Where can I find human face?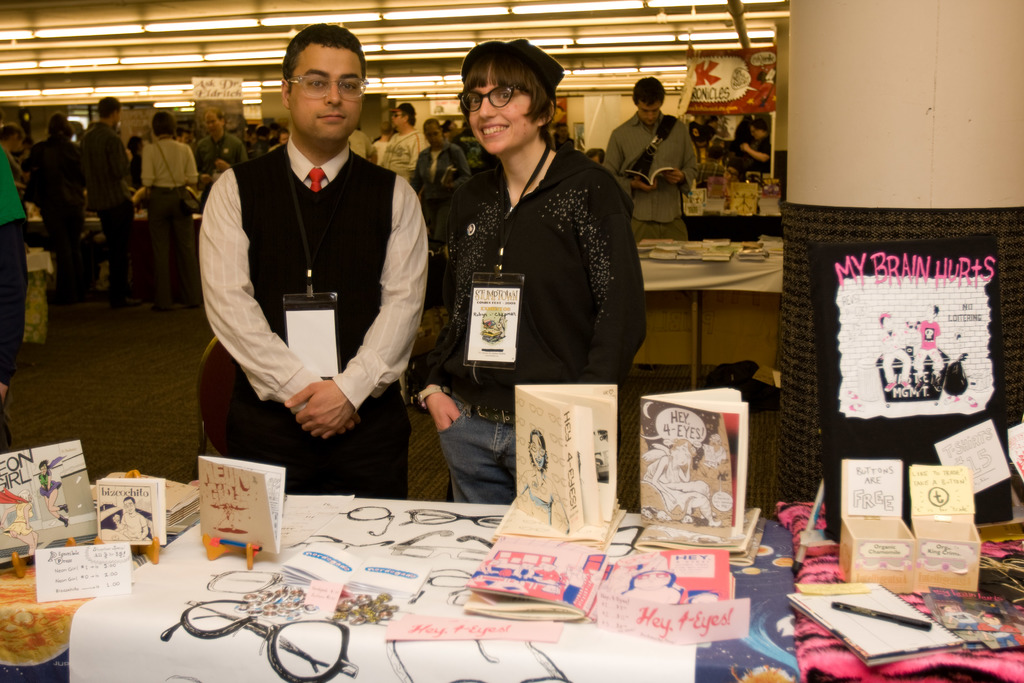
You can find it at (x1=465, y1=68, x2=530, y2=152).
